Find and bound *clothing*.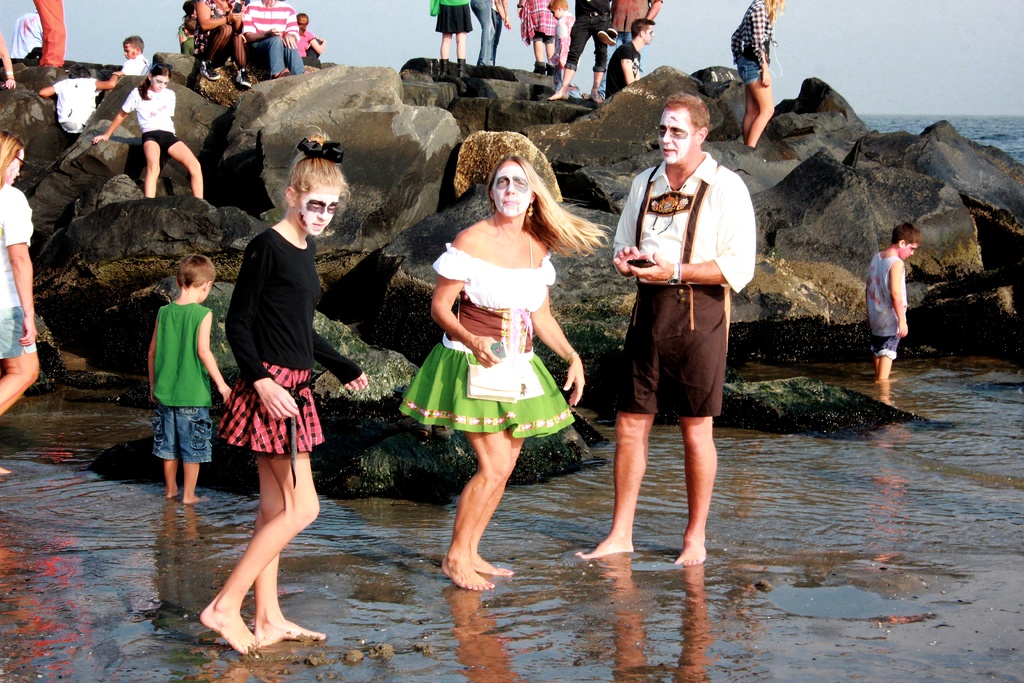
Bound: (x1=476, y1=0, x2=507, y2=77).
